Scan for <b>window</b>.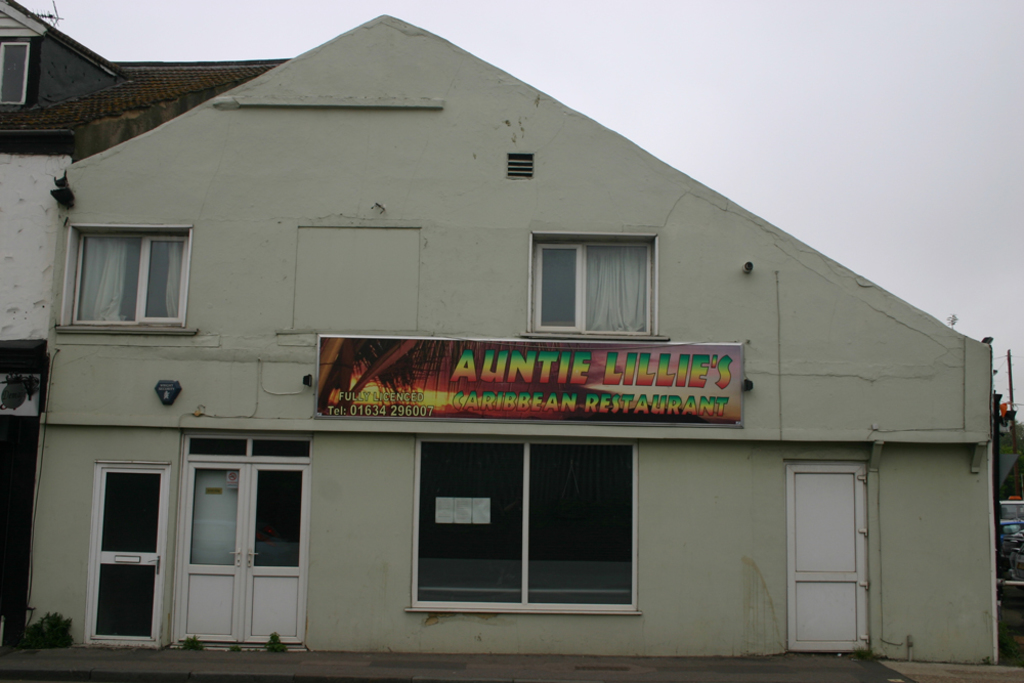
Scan result: BBox(68, 233, 193, 327).
